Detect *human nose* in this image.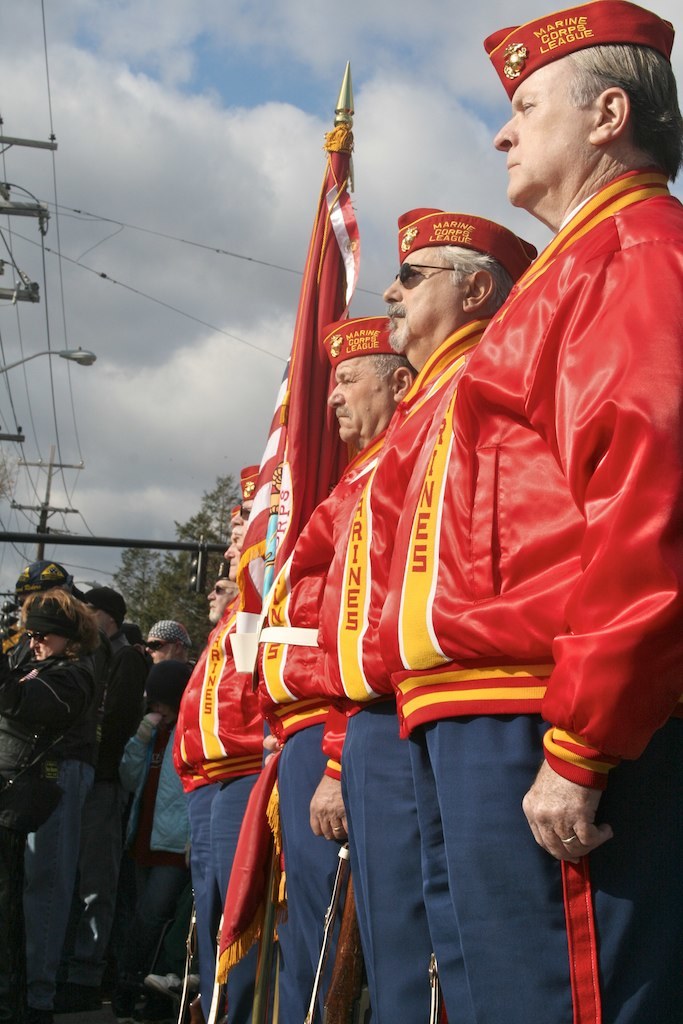
Detection: box=[325, 380, 343, 405].
